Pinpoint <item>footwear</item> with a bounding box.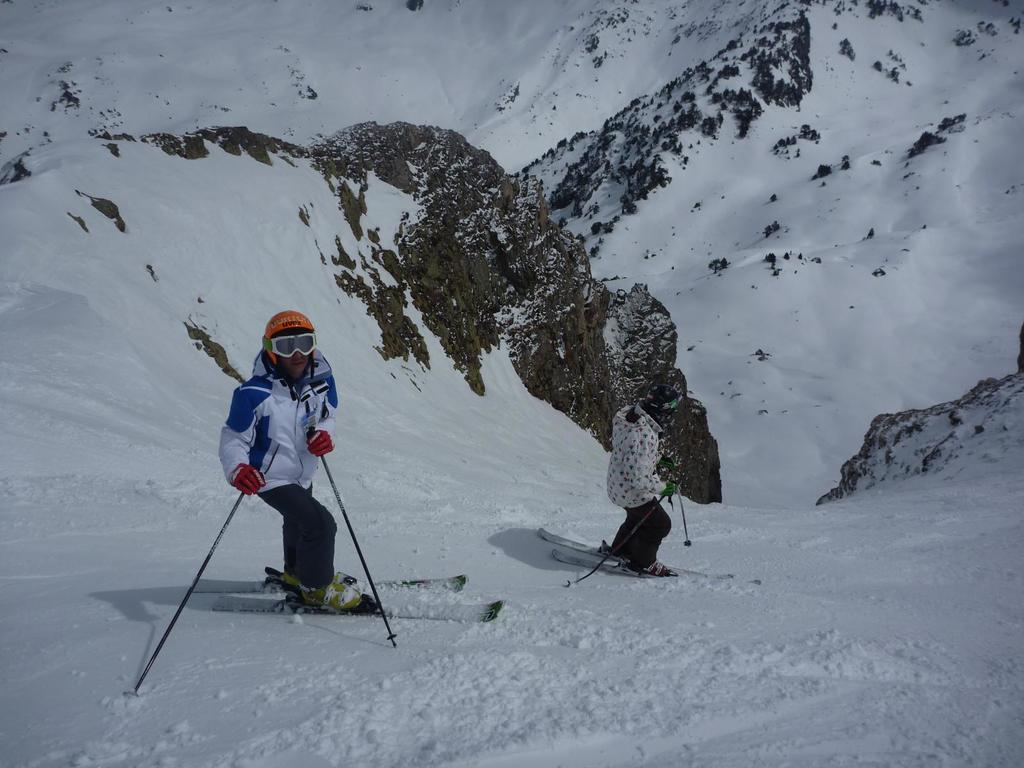
644 561 670 575.
